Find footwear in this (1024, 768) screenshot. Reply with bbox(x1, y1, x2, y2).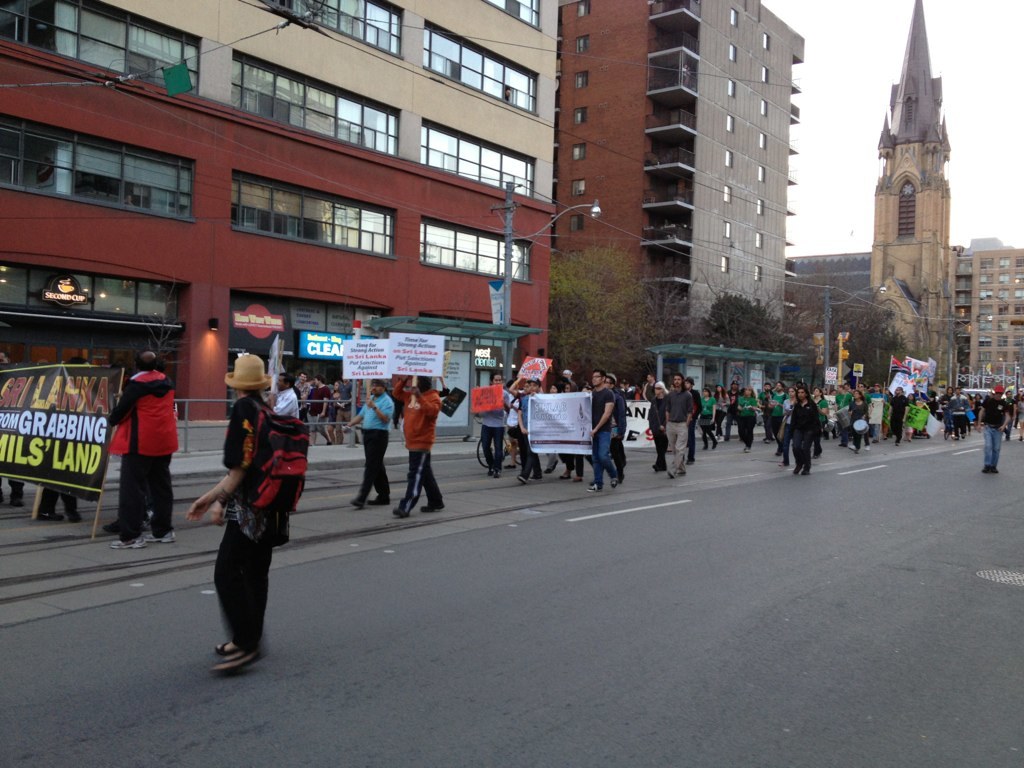
bbox(218, 654, 256, 671).
